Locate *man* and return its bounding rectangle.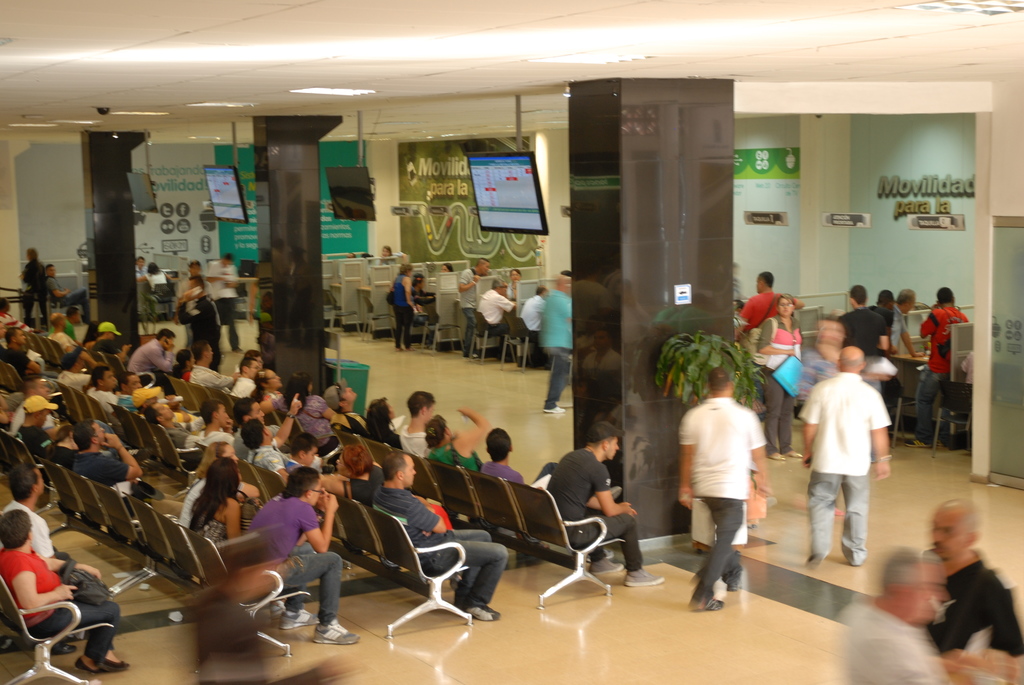
box(73, 408, 148, 513).
